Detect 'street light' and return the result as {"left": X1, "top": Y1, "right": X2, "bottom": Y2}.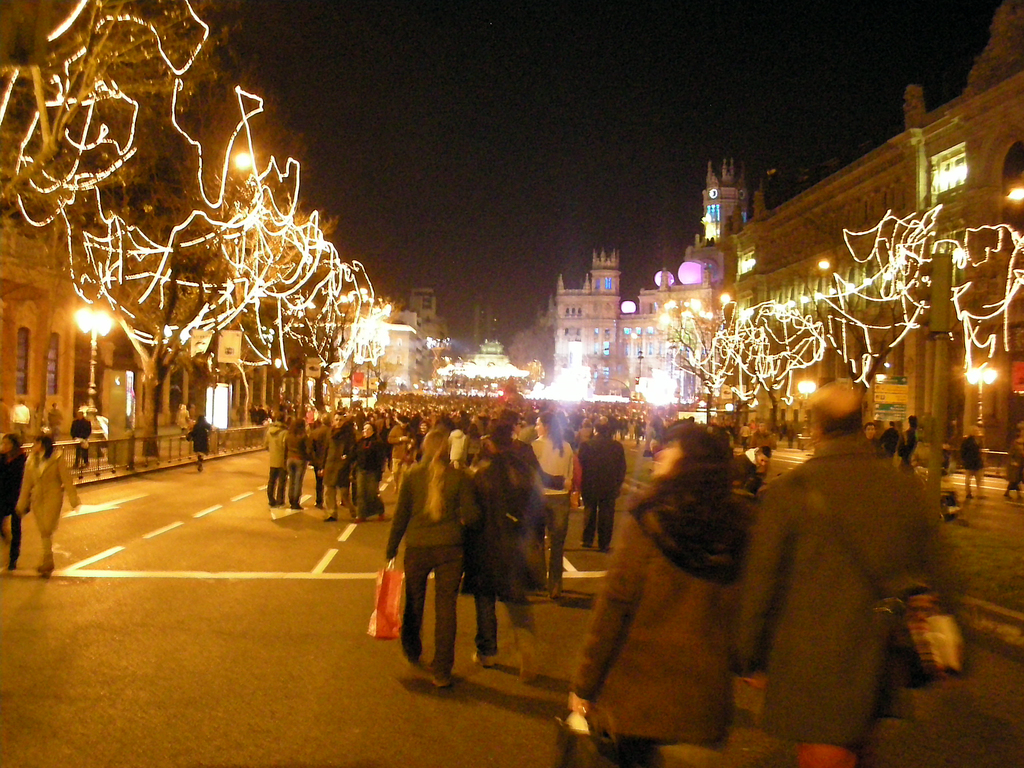
{"left": 70, "top": 298, "right": 108, "bottom": 435}.
